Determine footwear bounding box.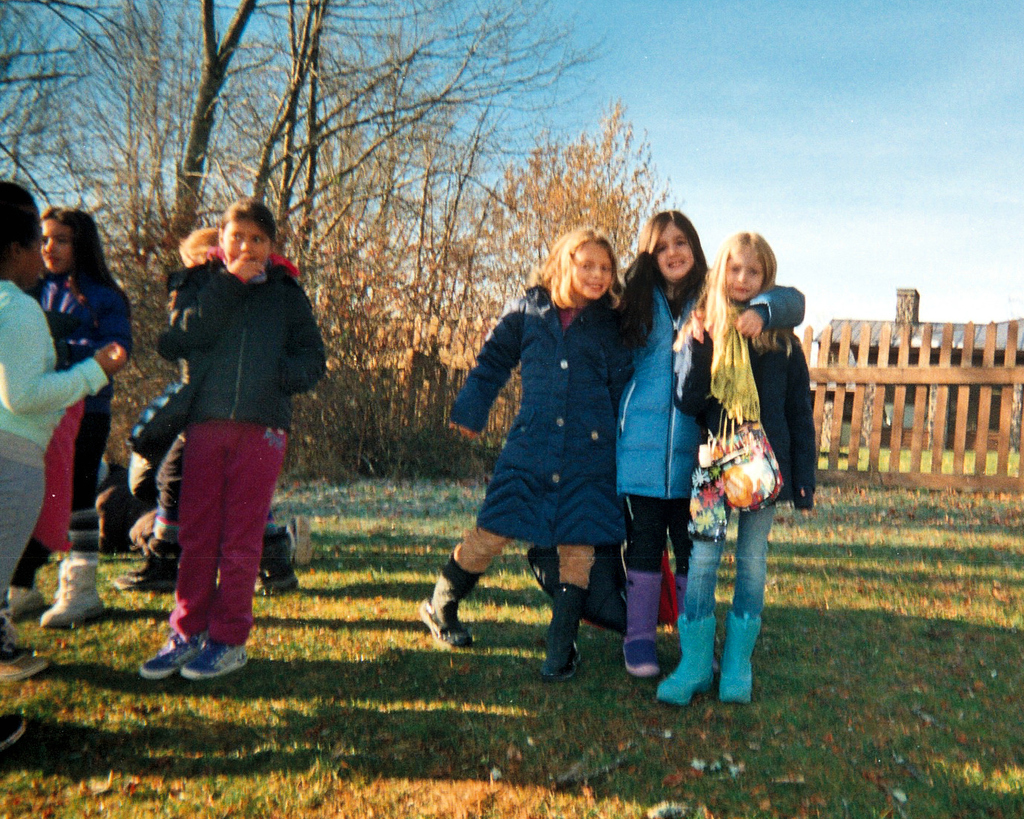
Determined: l=673, t=570, r=691, b=624.
